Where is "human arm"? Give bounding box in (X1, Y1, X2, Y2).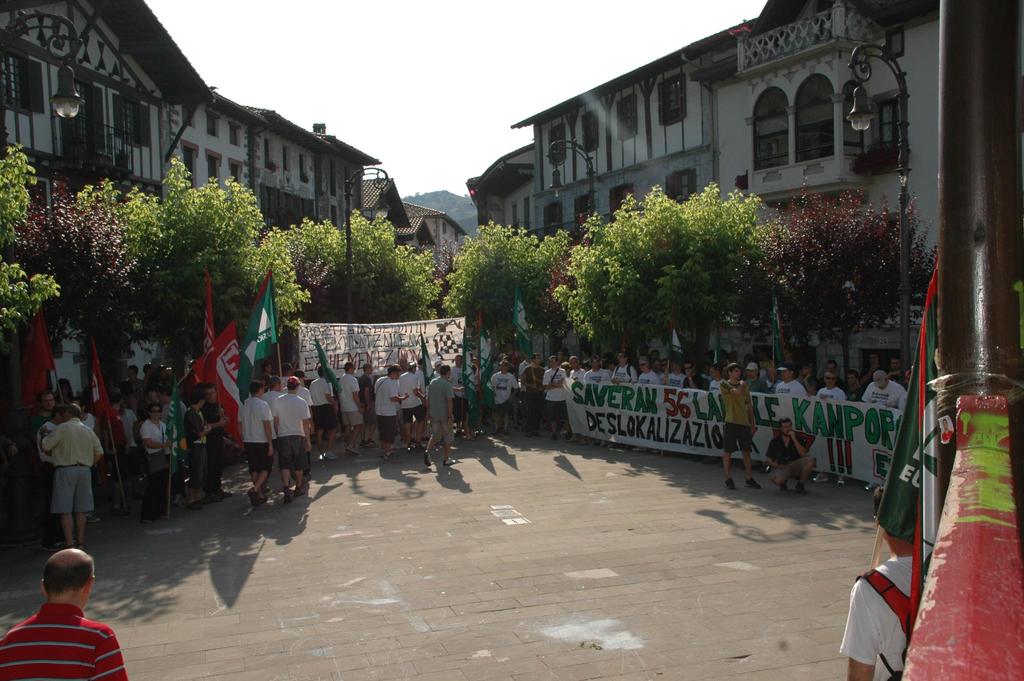
(720, 378, 745, 395).
